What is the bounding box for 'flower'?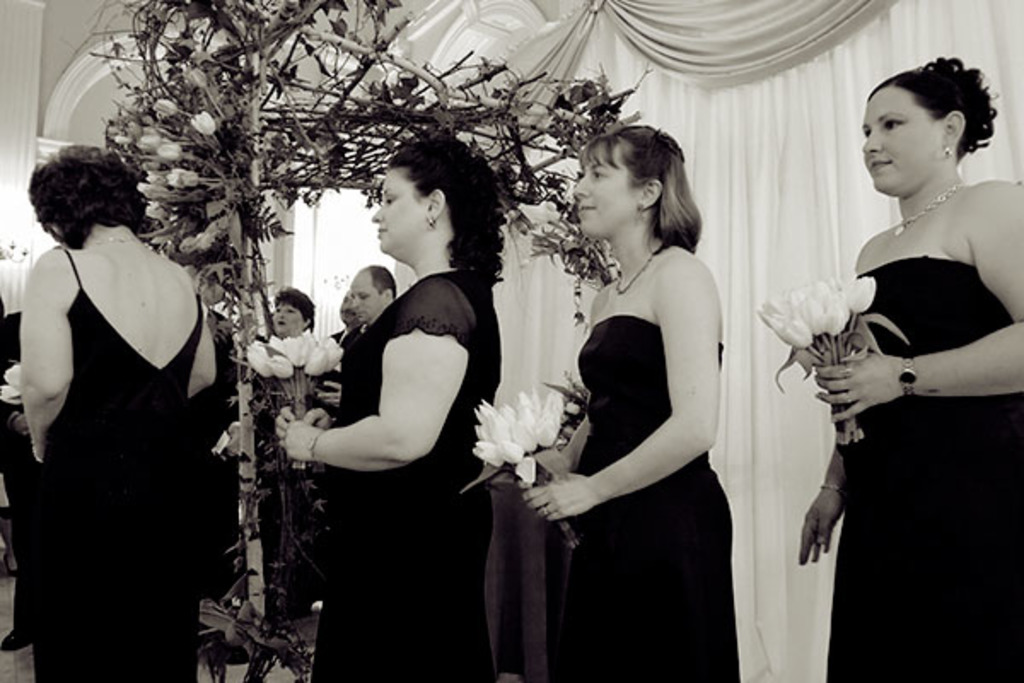
rect(174, 232, 200, 258).
